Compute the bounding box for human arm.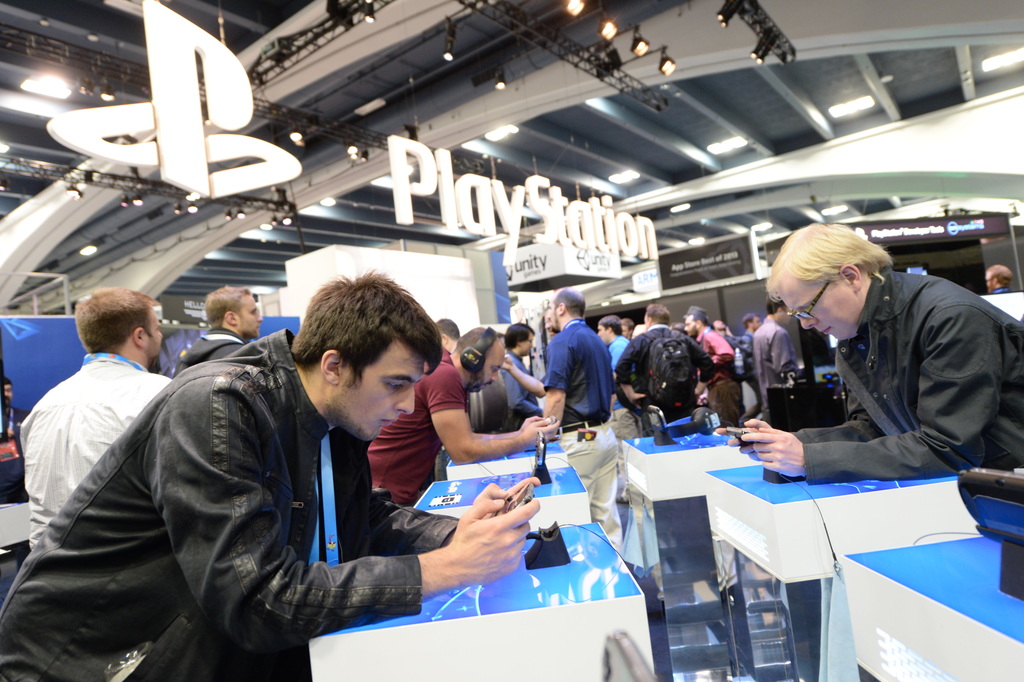
bbox=(369, 477, 545, 557).
